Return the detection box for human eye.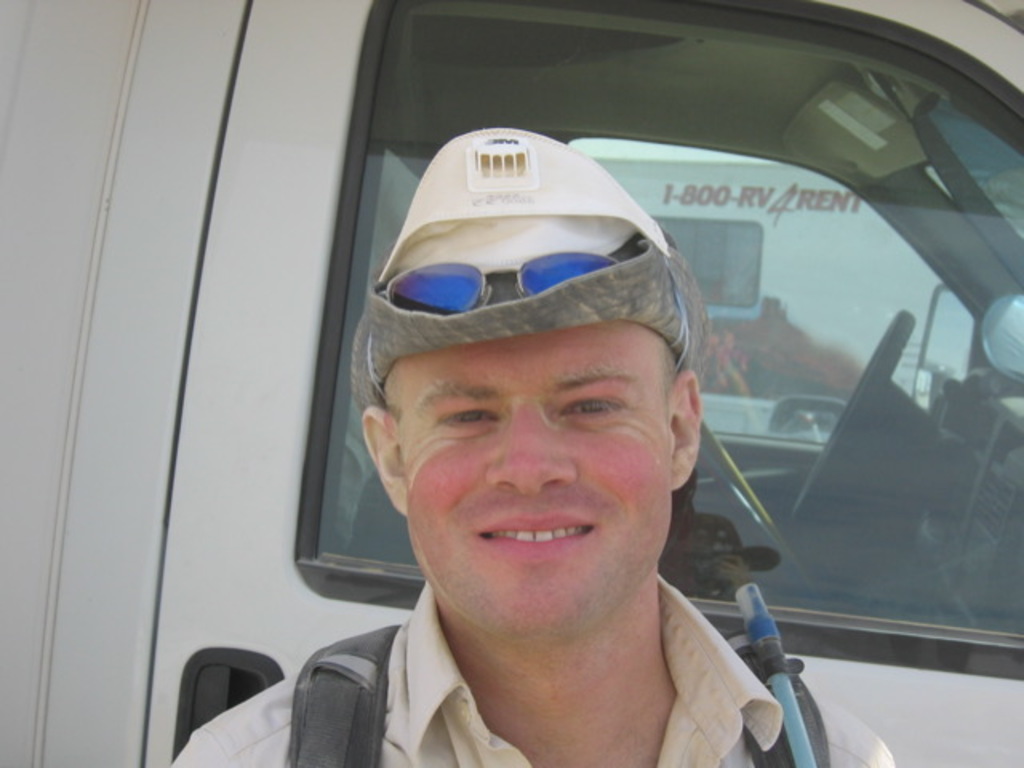
locate(558, 389, 627, 424).
